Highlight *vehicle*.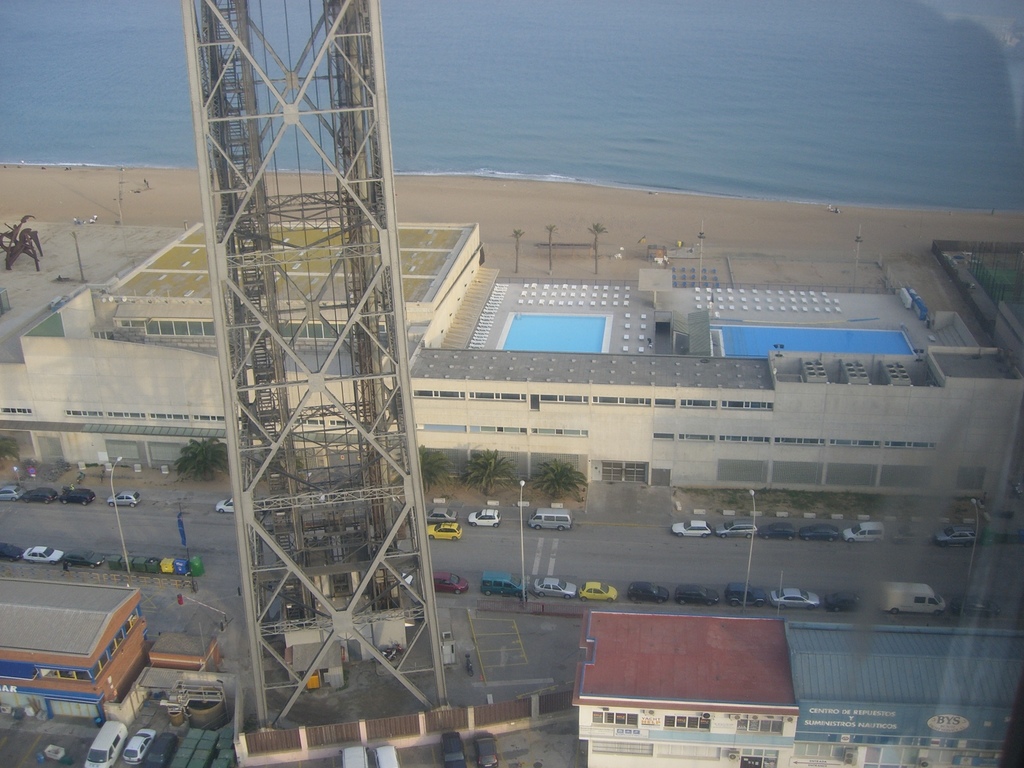
Highlighted region: (left=631, top=582, right=671, bottom=604).
